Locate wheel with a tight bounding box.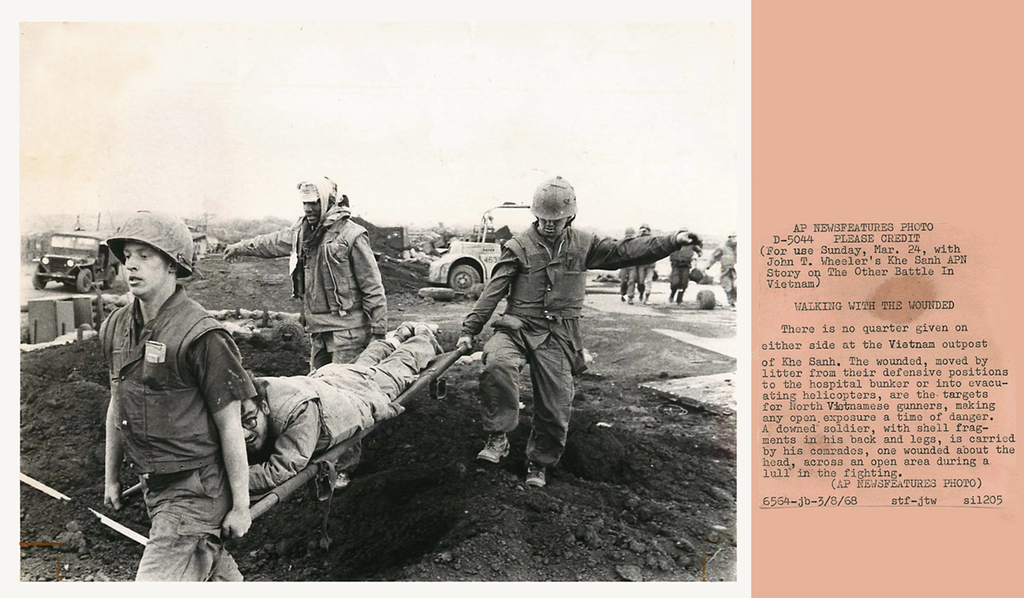
[103, 268, 118, 290].
